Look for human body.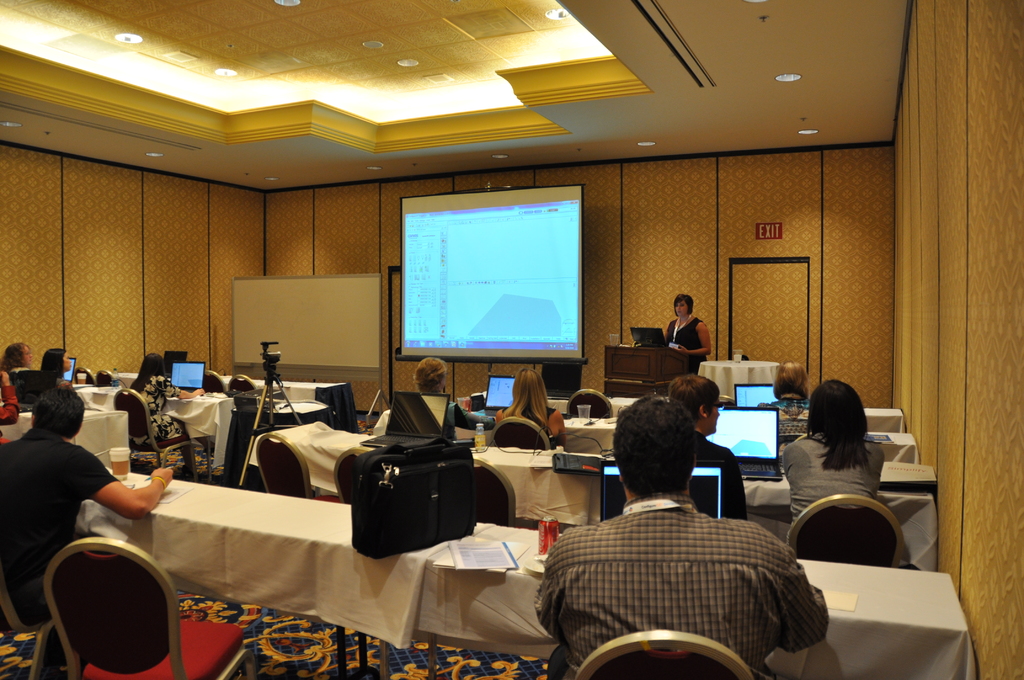
Found: 0:379:168:627.
